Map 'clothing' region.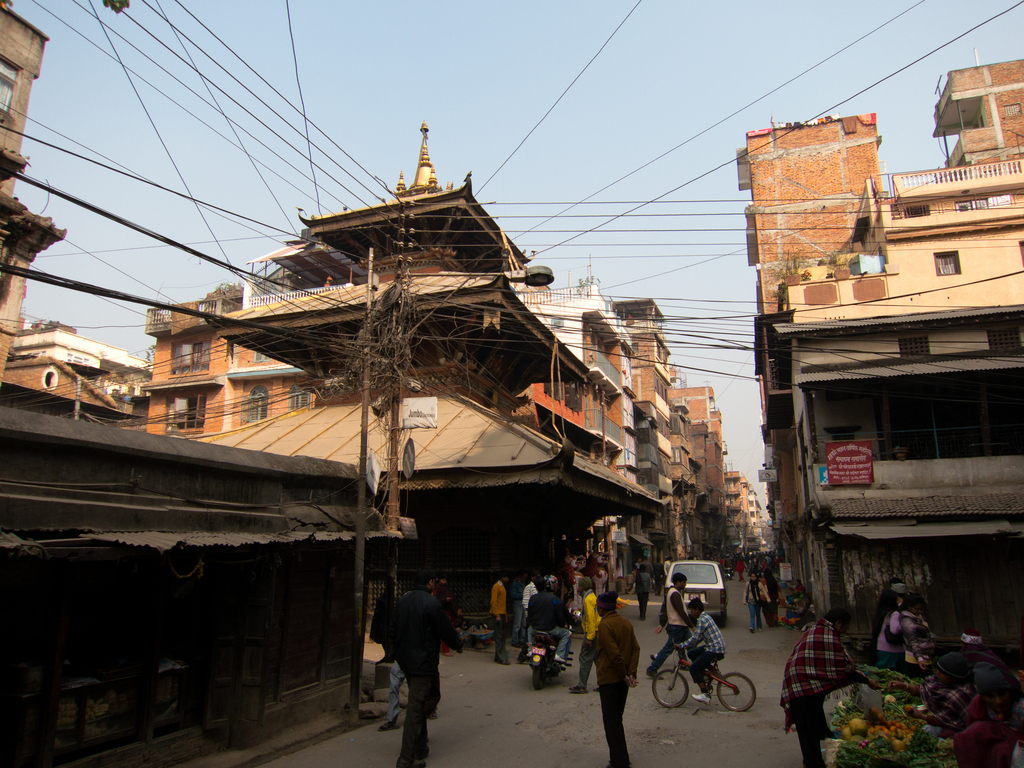
Mapped to BBox(527, 585, 573, 657).
